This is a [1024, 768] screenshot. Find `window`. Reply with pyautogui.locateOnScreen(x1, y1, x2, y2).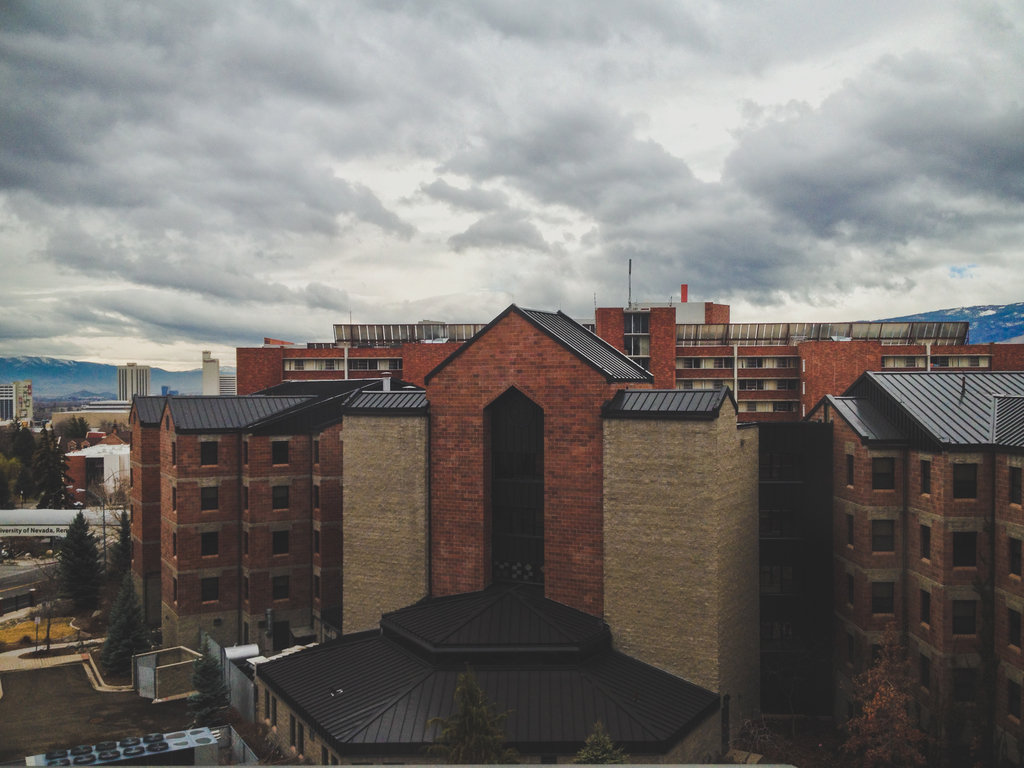
pyautogui.locateOnScreen(870, 451, 895, 500).
